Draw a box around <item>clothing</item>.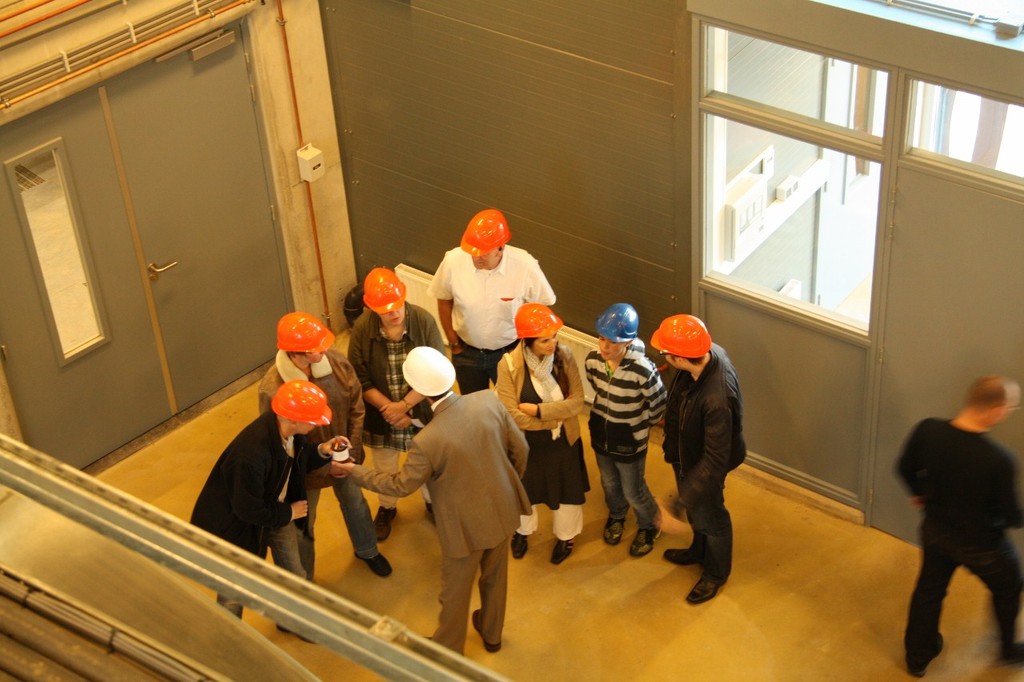
242 354 383 564.
